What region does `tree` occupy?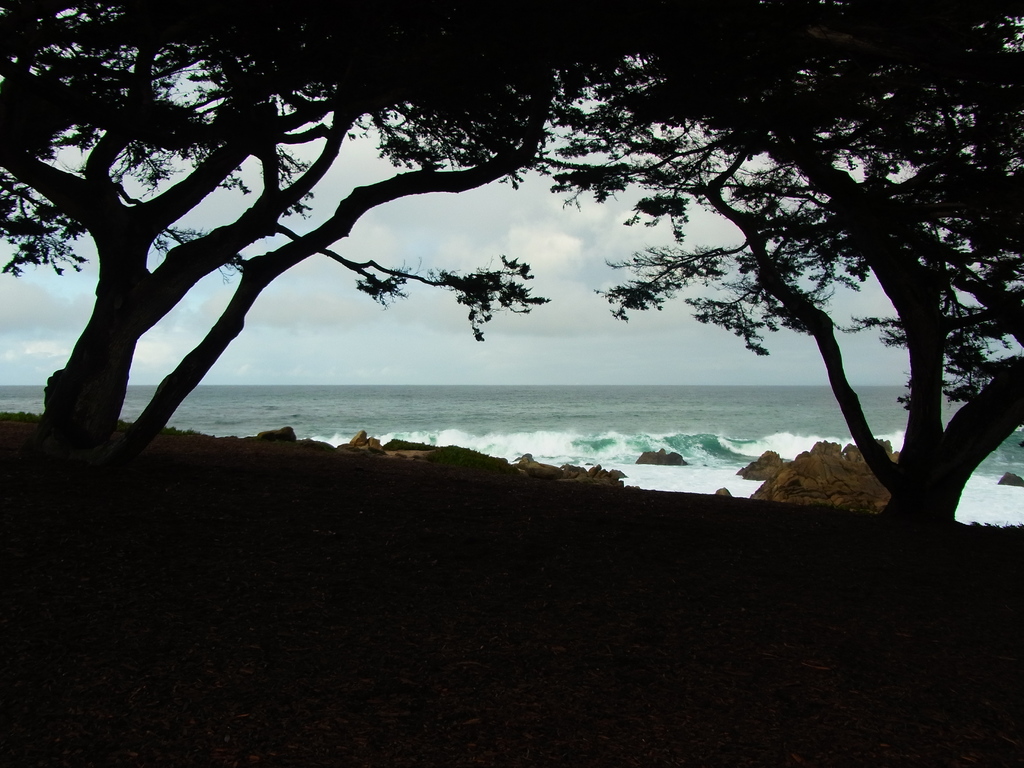
detection(0, 0, 1023, 520).
